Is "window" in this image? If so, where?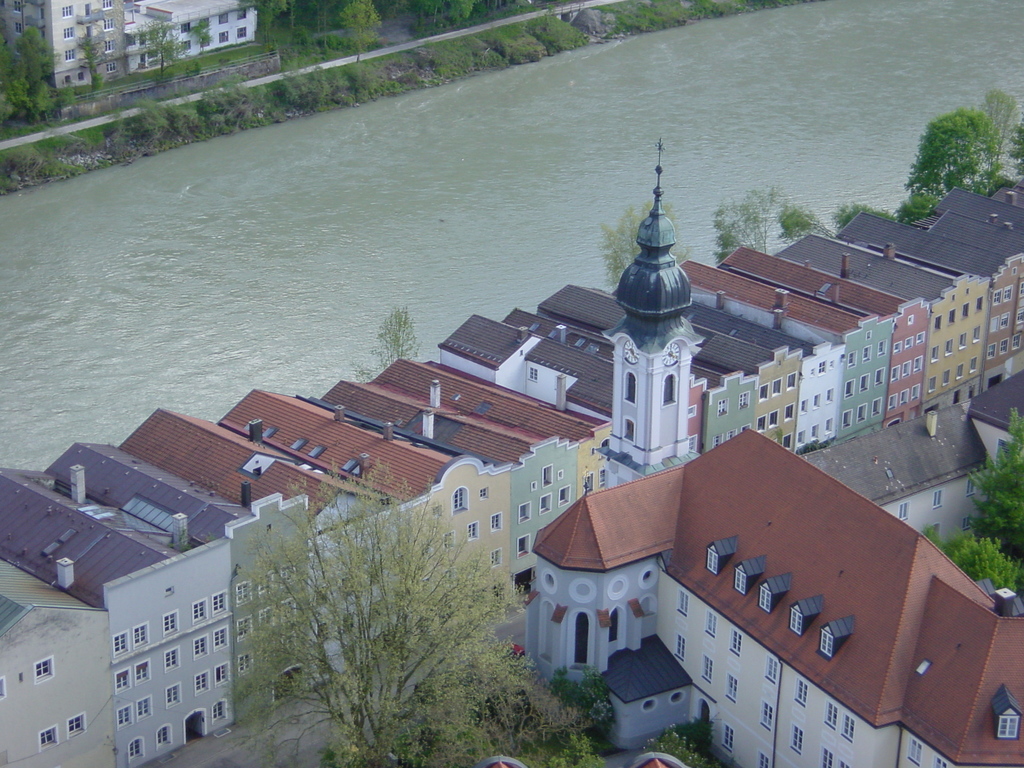
Yes, at bbox=[61, 51, 83, 64].
